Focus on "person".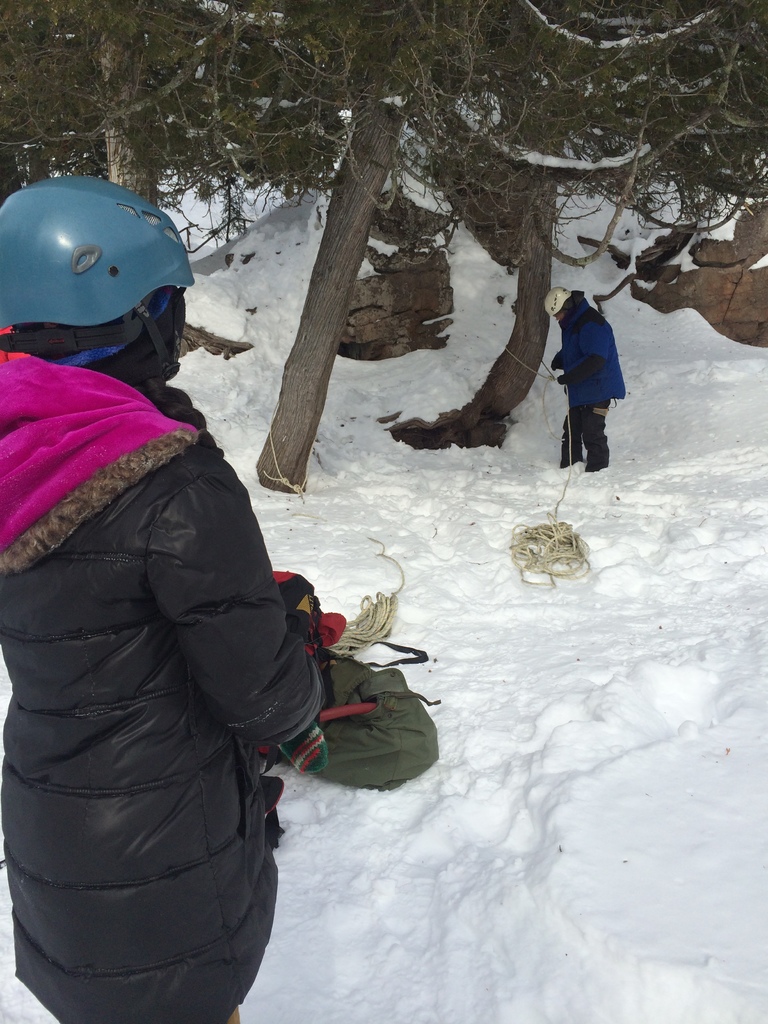
Focused at BBox(13, 177, 360, 1023).
